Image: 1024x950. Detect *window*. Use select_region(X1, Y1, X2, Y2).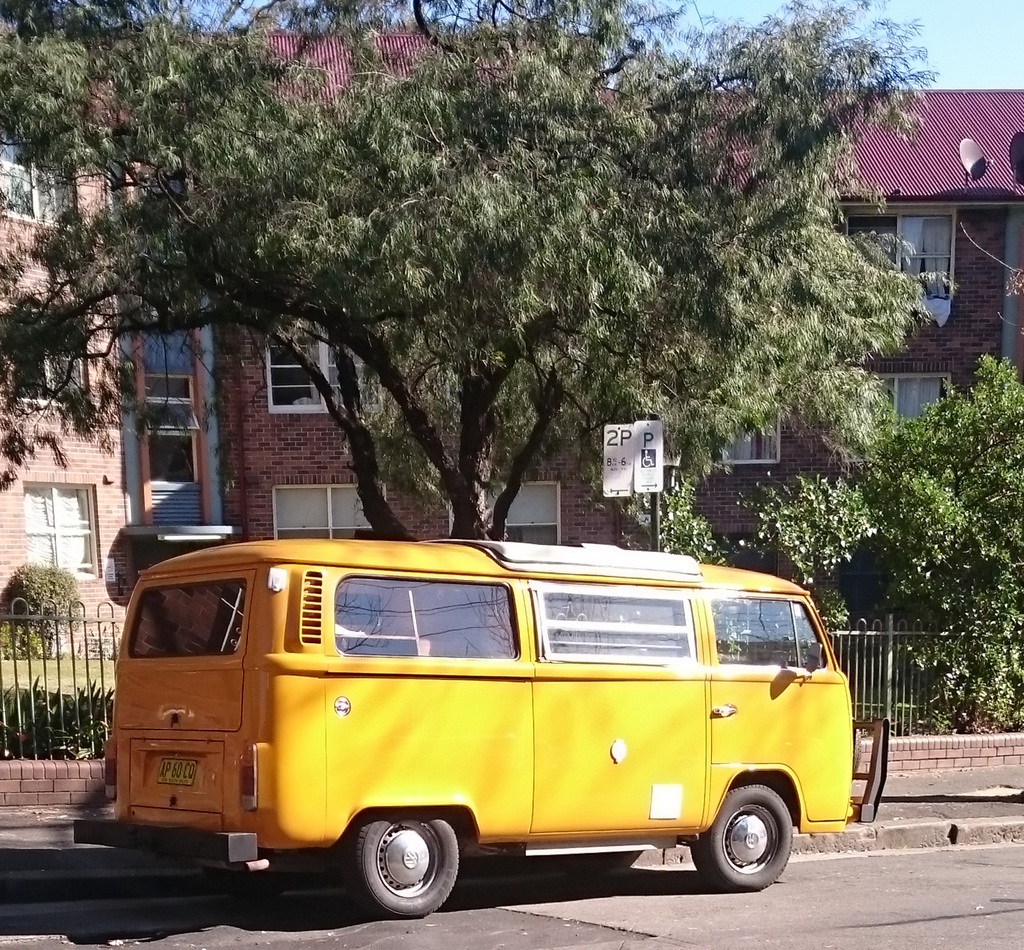
select_region(720, 411, 789, 468).
